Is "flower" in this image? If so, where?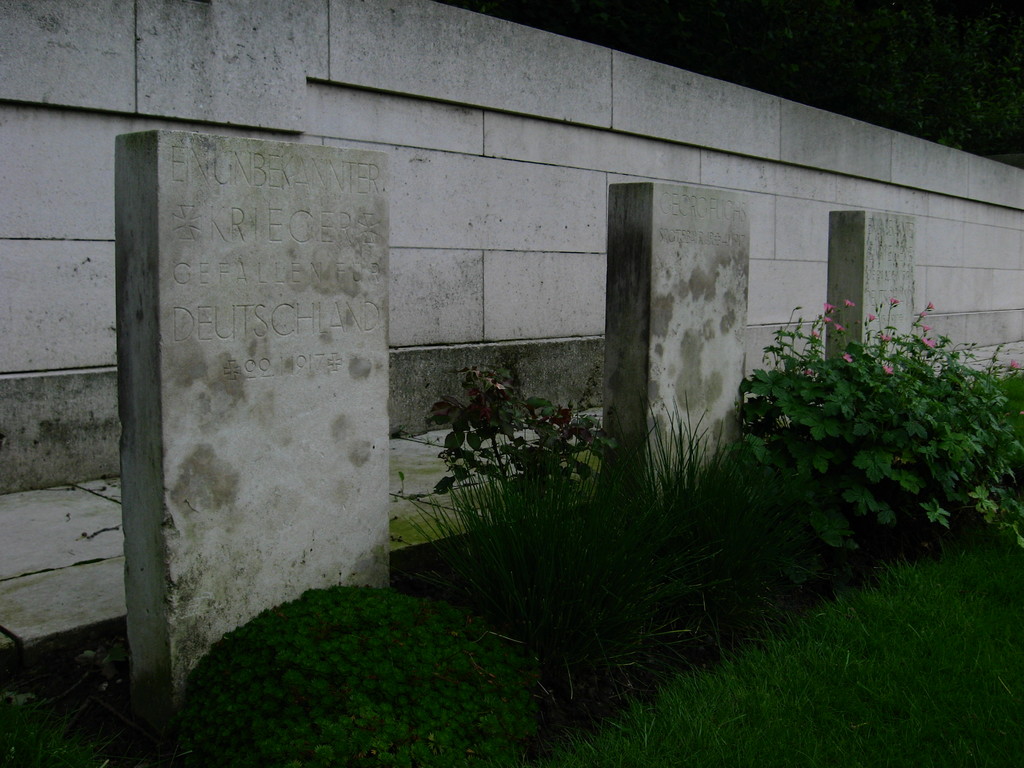
Yes, at 916:325:928:331.
